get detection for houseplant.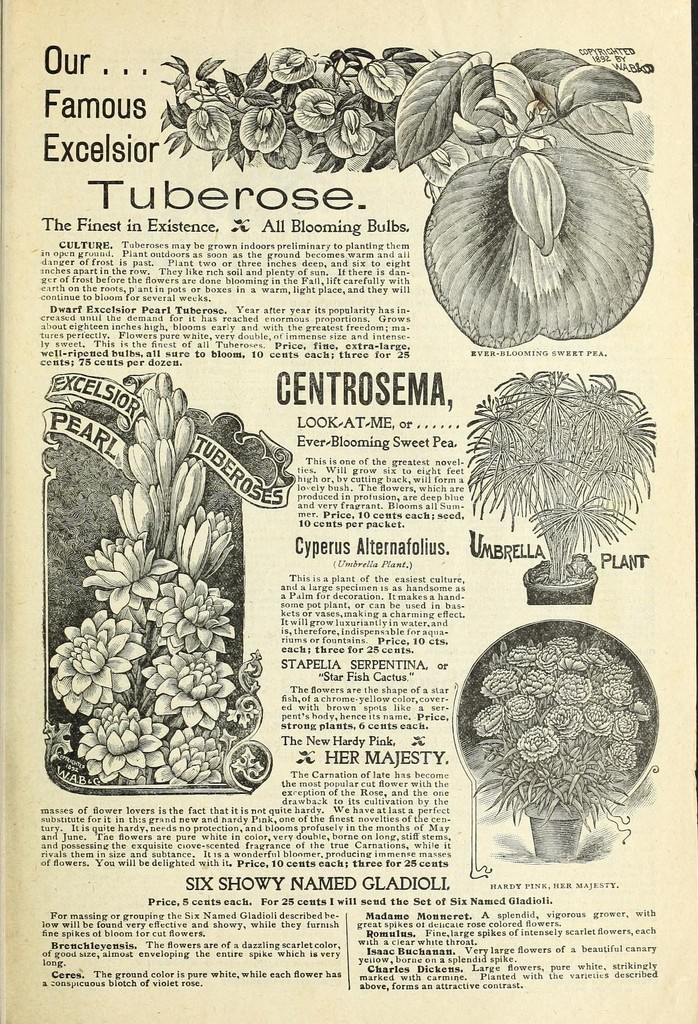
Detection: (left=463, top=641, right=669, bottom=876).
